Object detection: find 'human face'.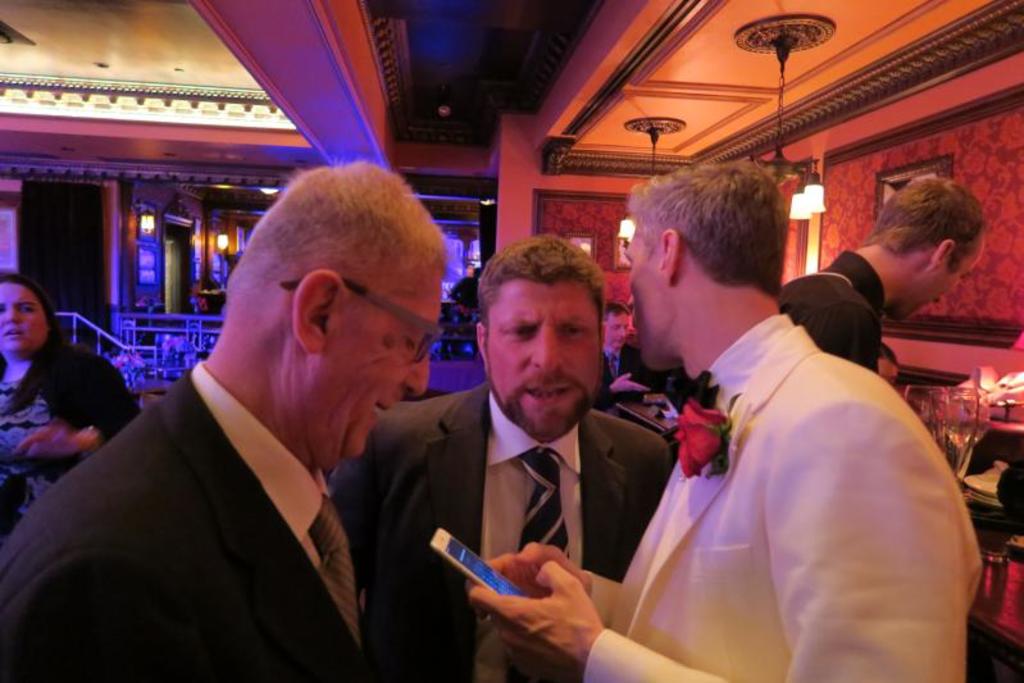
bbox=[484, 277, 599, 422].
